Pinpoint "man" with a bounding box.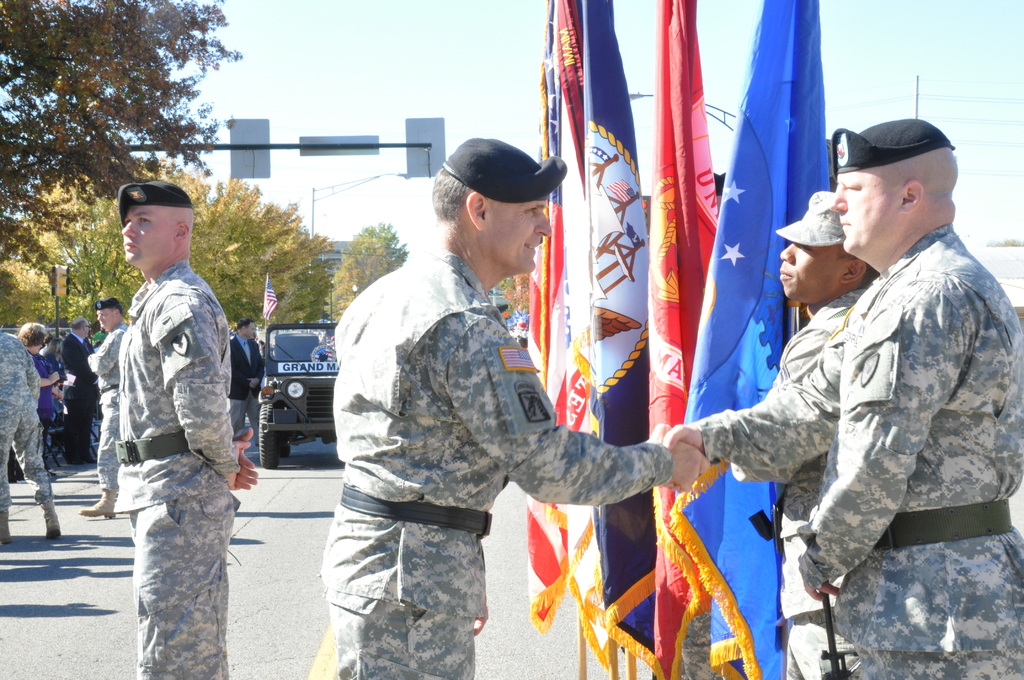
[93, 141, 255, 679].
